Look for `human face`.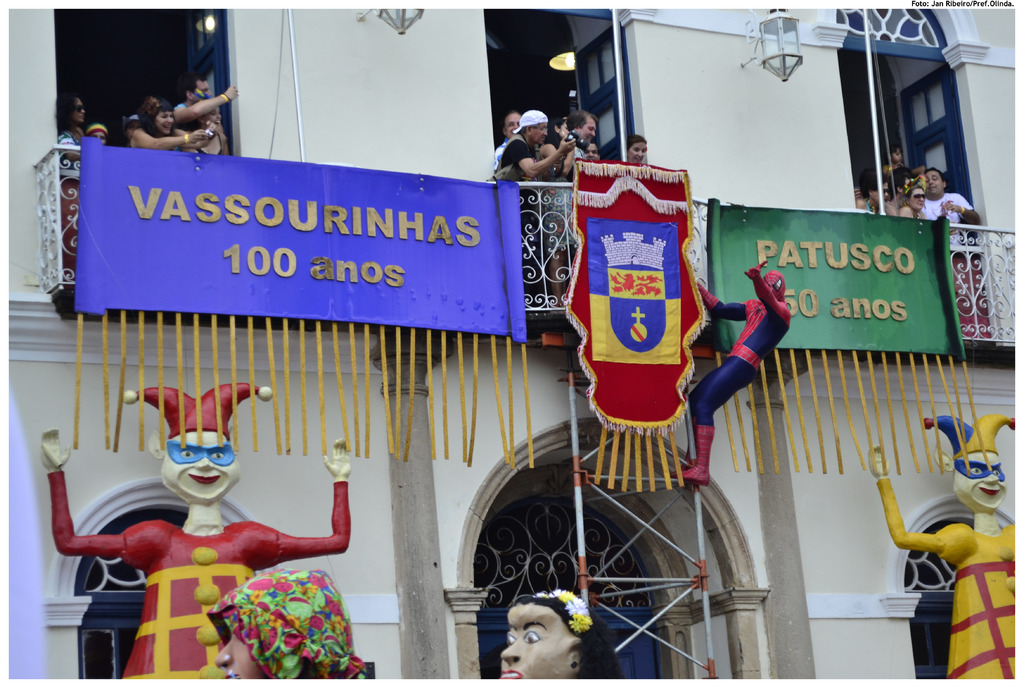
Found: bbox=[495, 607, 589, 682].
